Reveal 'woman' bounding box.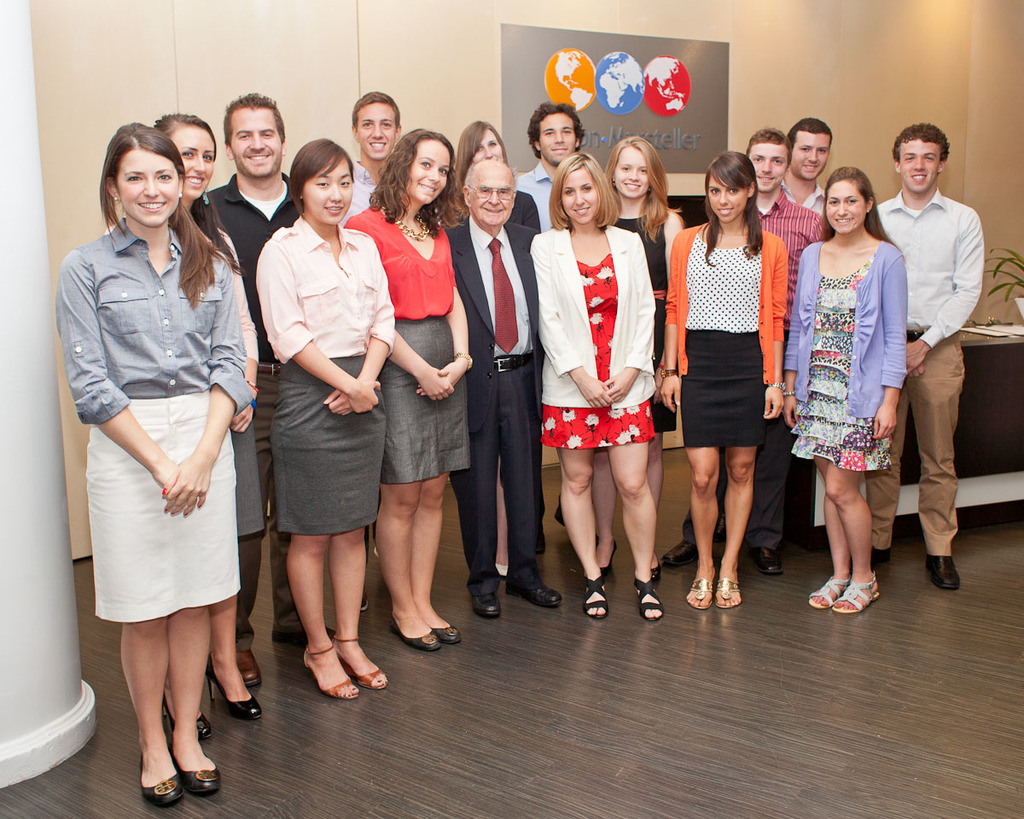
Revealed: 344:123:466:659.
